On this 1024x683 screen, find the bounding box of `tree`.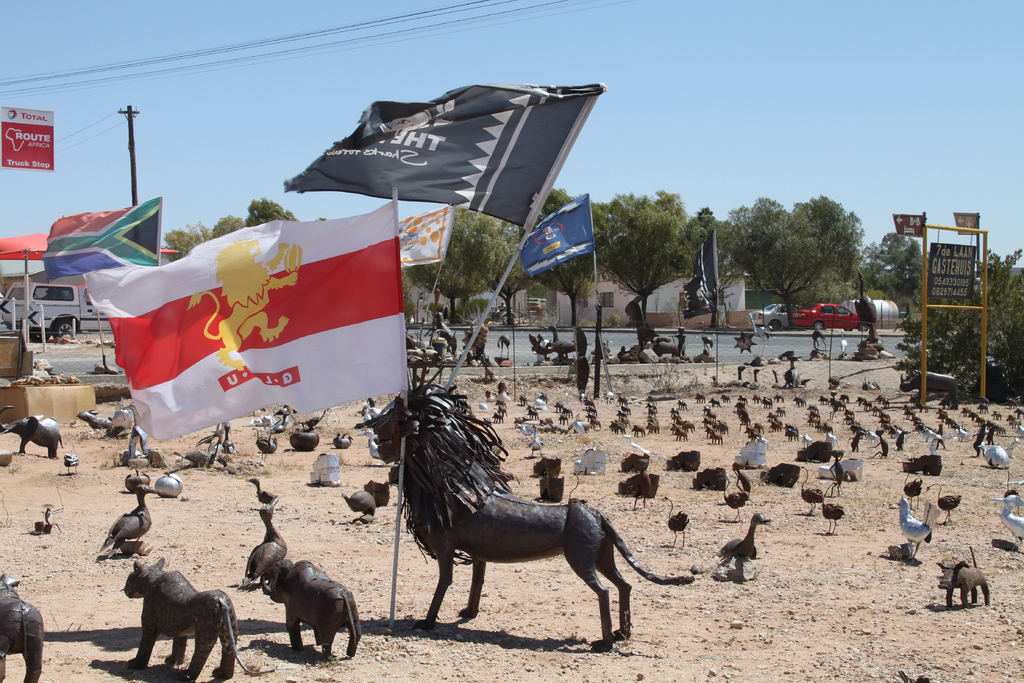
Bounding box: l=856, t=237, r=879, b=281.
